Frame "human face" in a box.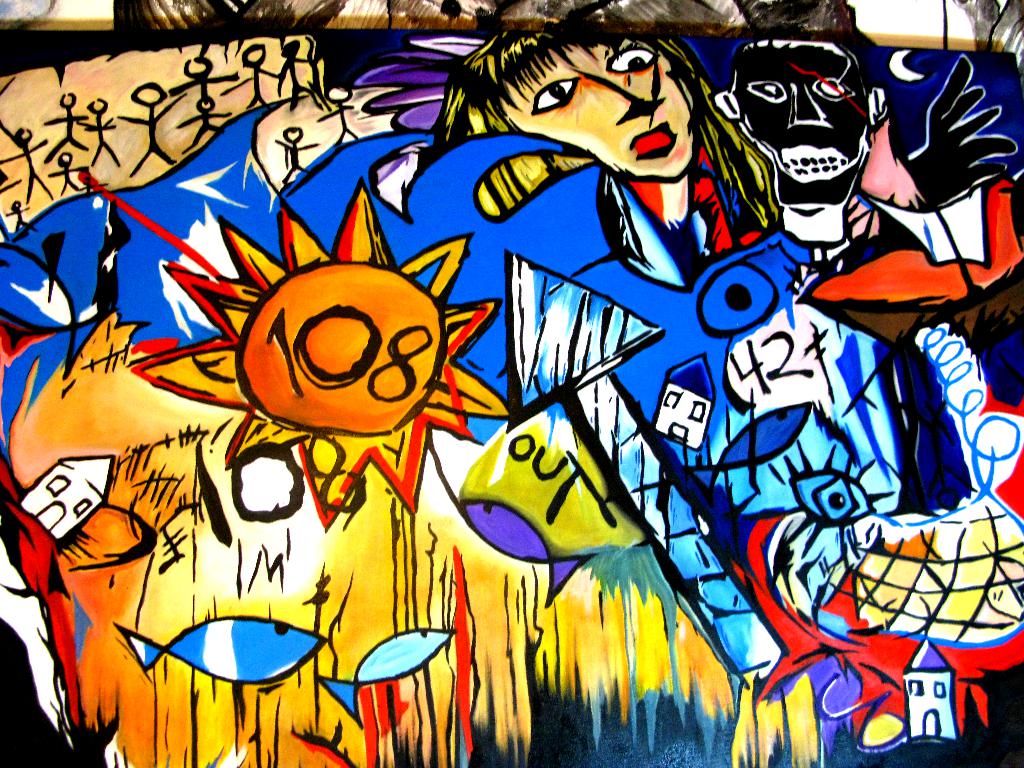
<box>740,40,868,184</box>.
